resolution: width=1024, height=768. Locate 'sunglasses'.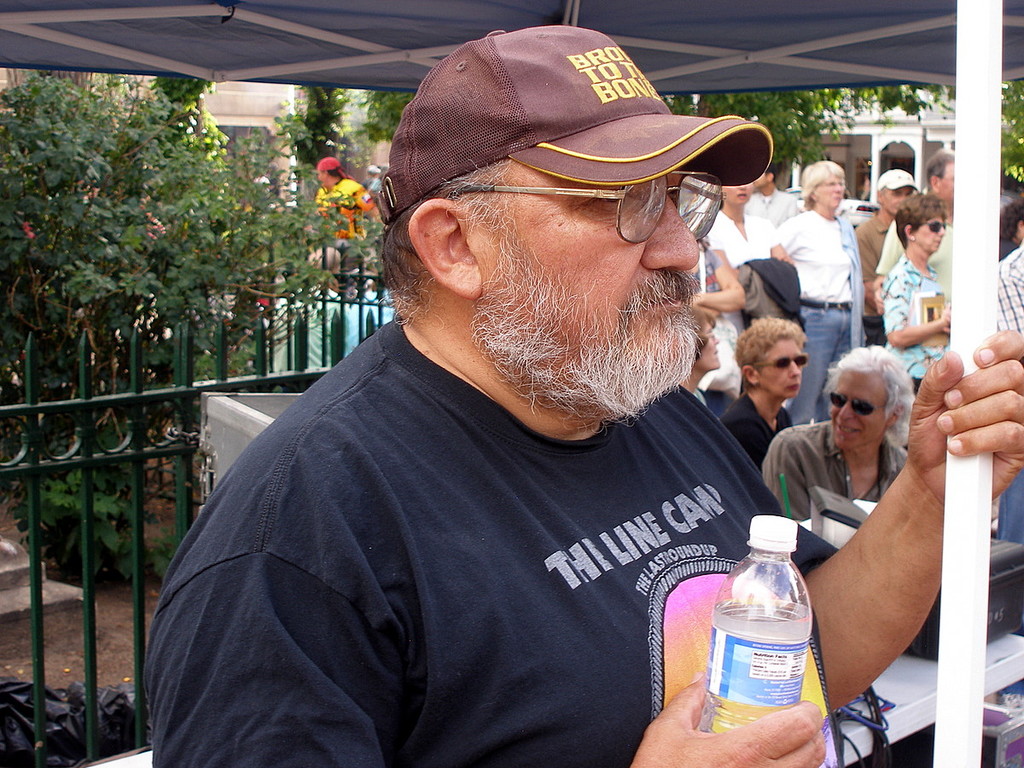
[left=829, top=389, right=895, bottom=418].
